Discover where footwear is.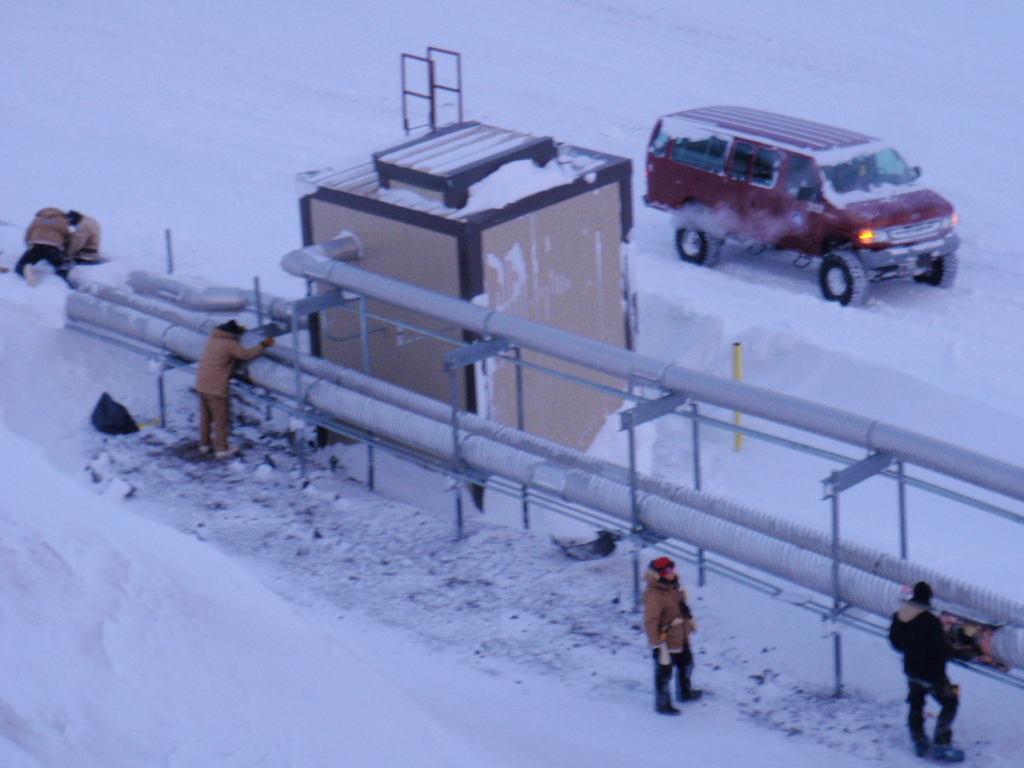
Discovered at [x1=655, y1=706, x2=681, y2=717].
